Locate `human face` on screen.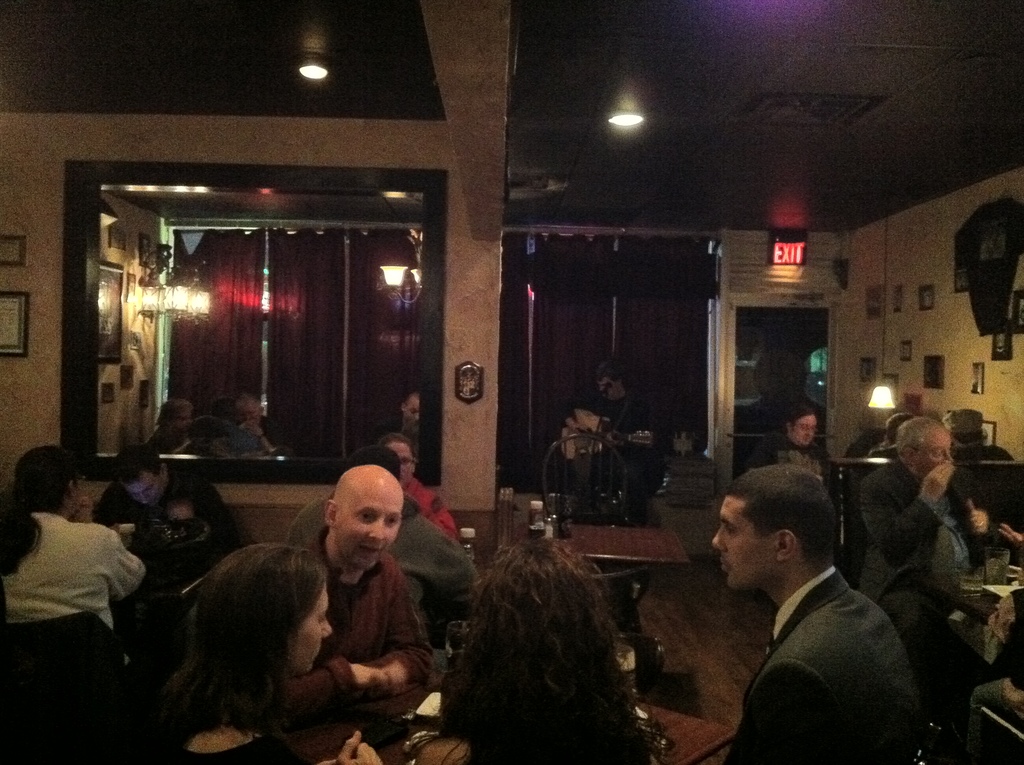
On screen at box=[289, 583, 335, 677].
